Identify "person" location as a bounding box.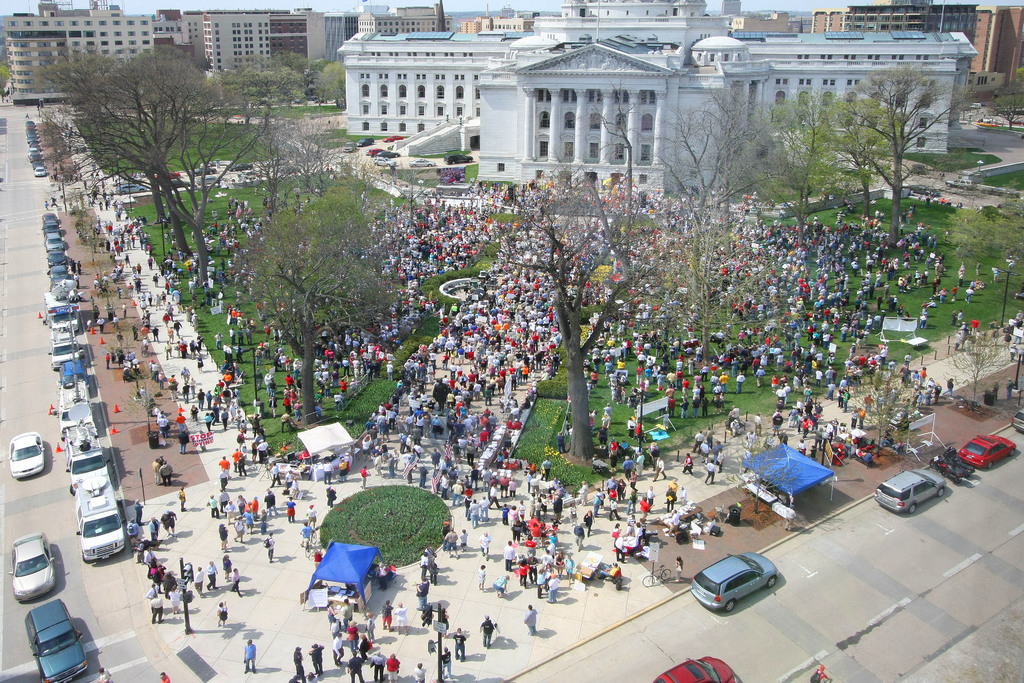
383, 601, 395, 629.
